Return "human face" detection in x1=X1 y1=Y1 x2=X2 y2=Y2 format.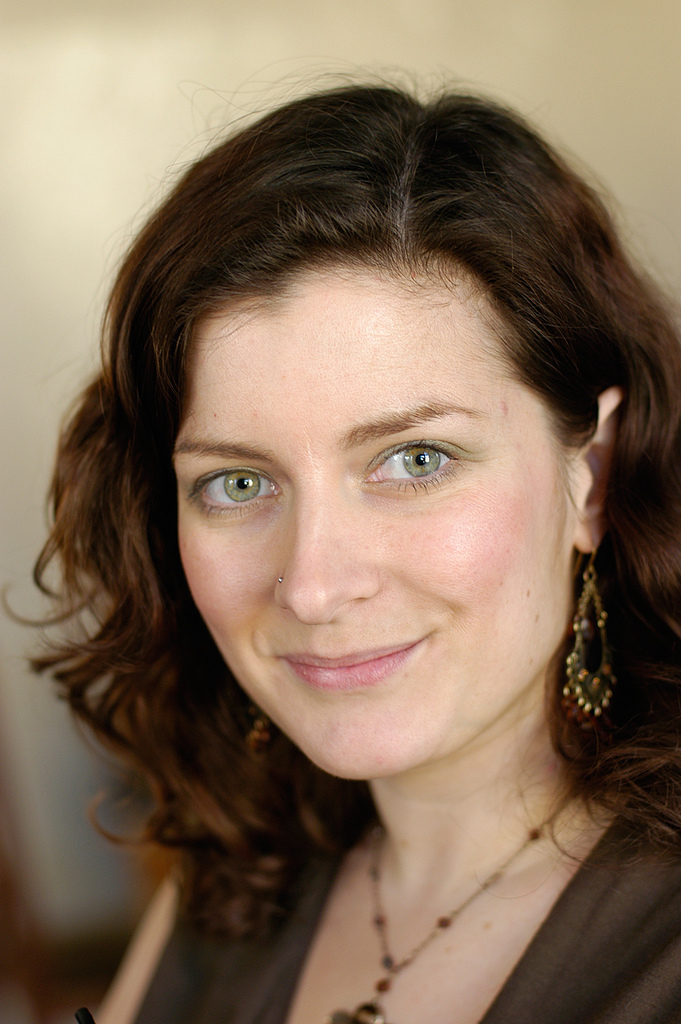
x1=166 y1=244 x2=578 y2=787.
